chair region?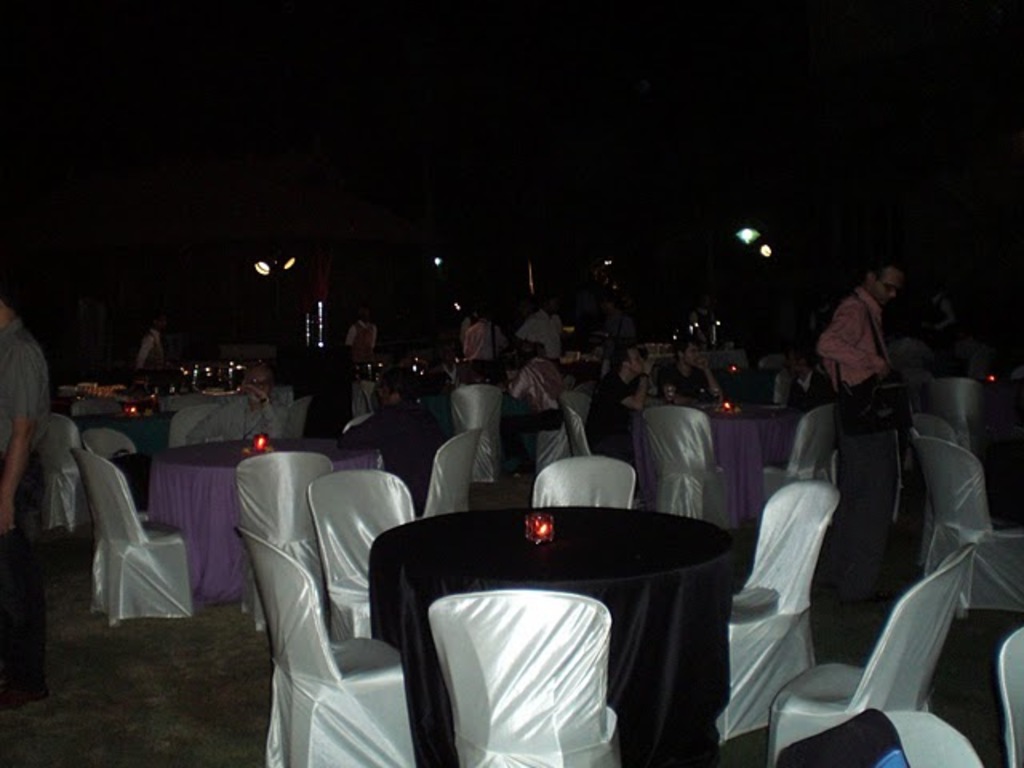
left=453, top=384, right=502, bottom=483
